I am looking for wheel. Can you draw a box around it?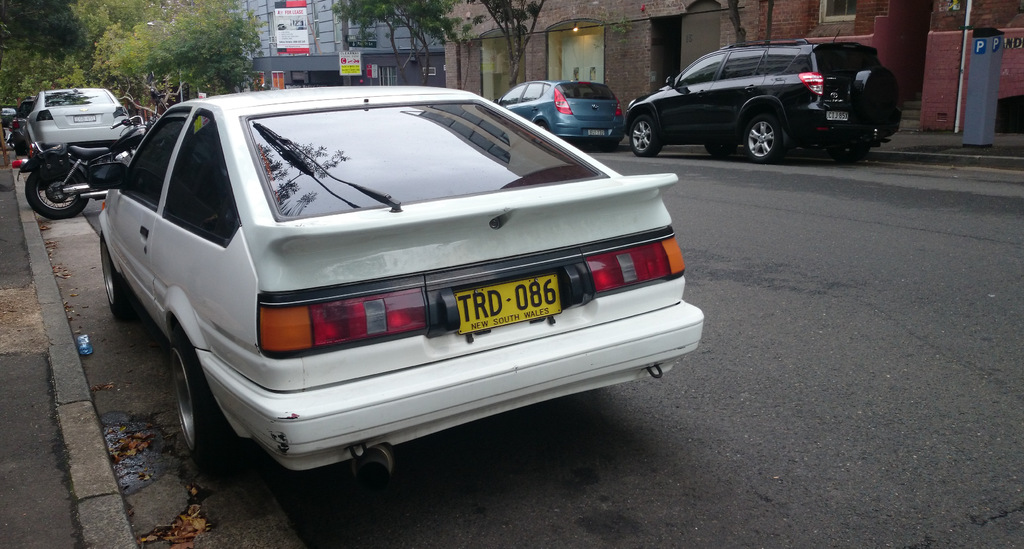
Sure, the bounding box is <region>627, 117, 662, 158</region>.
